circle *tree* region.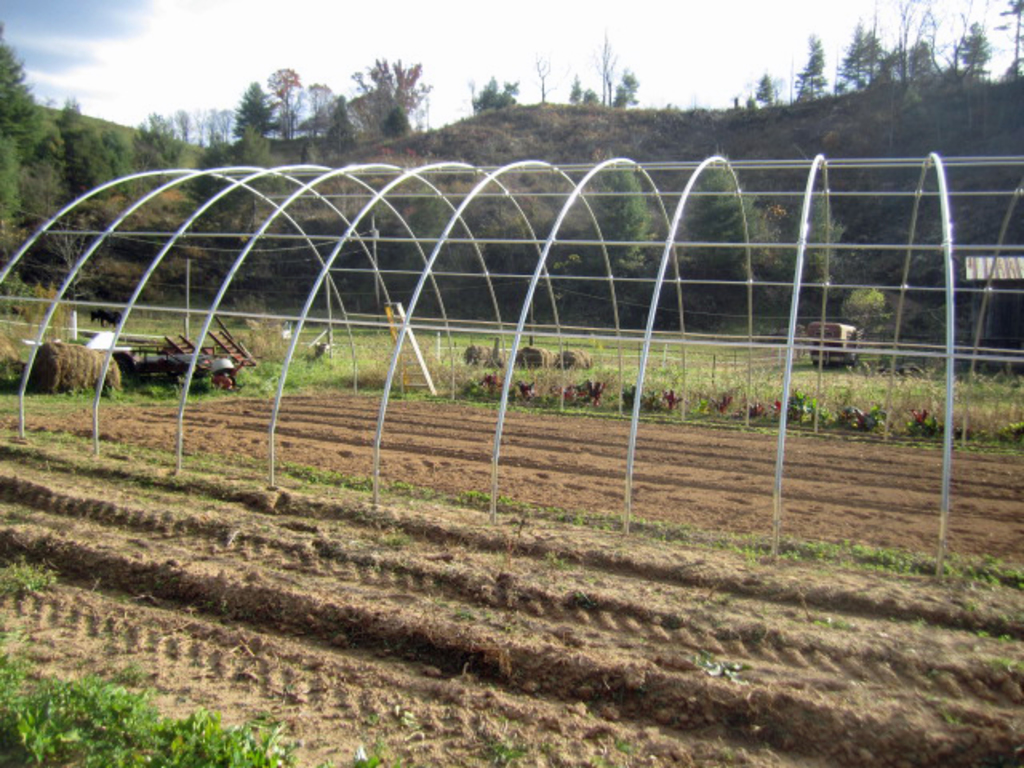
Region: BBox(184, 106, 243, 216).
